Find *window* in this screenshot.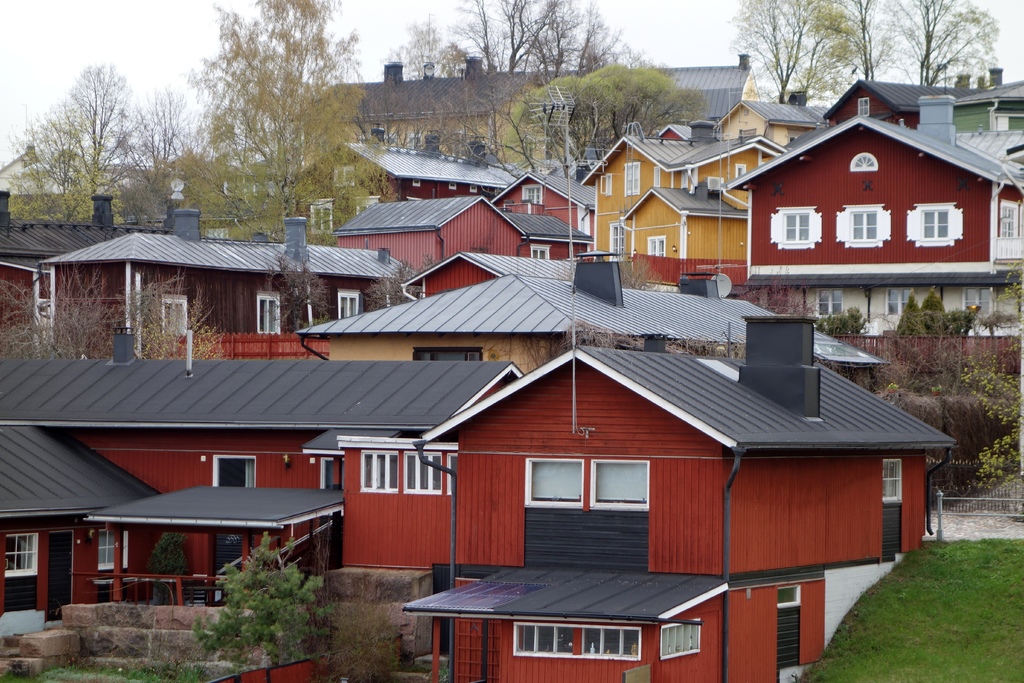
The bounding box for *window* is <box>164,294,188,338</box>.
